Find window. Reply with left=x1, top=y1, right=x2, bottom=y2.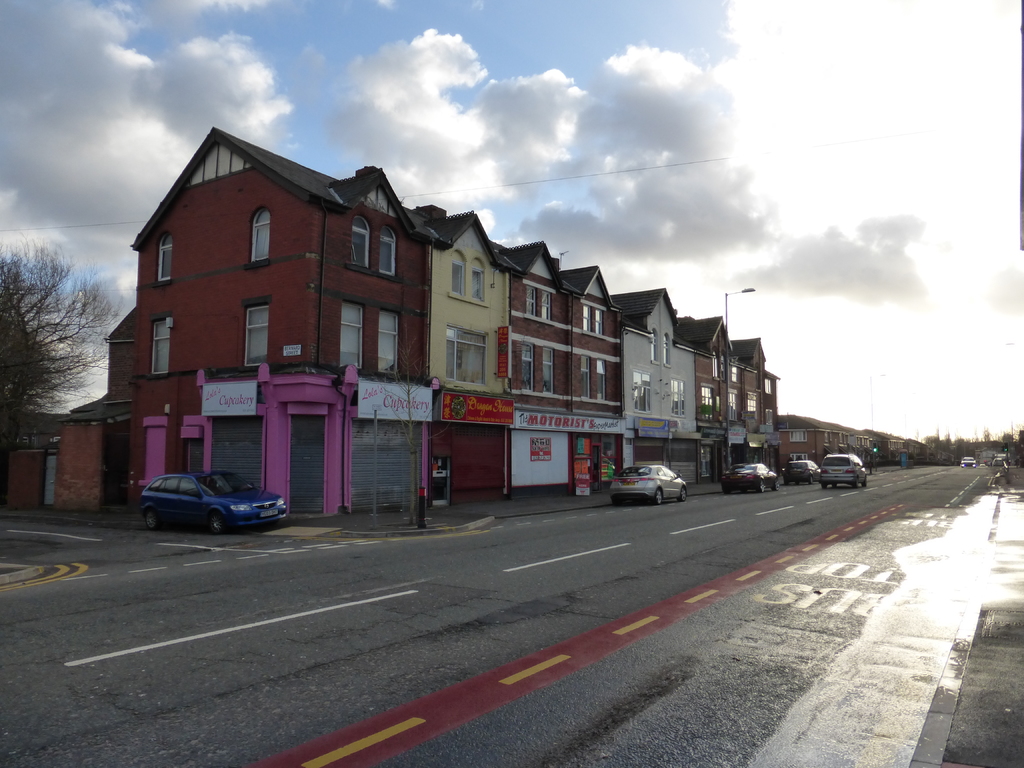
left=376, top=225, right=392, bottom=278.
